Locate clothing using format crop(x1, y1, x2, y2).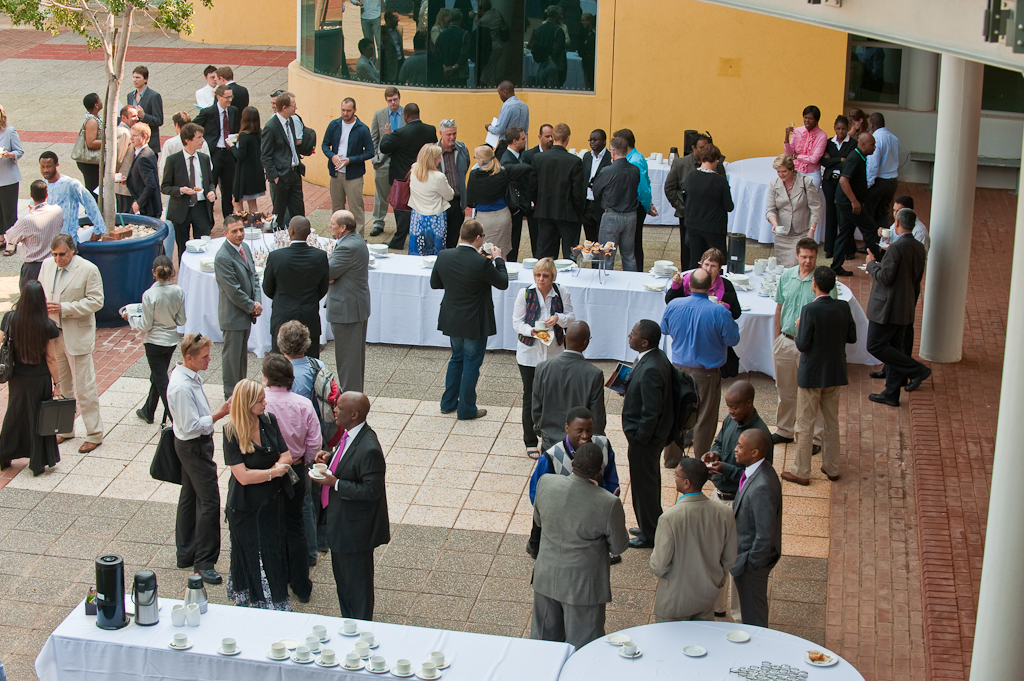
crop(783, 129, 817, 243).
